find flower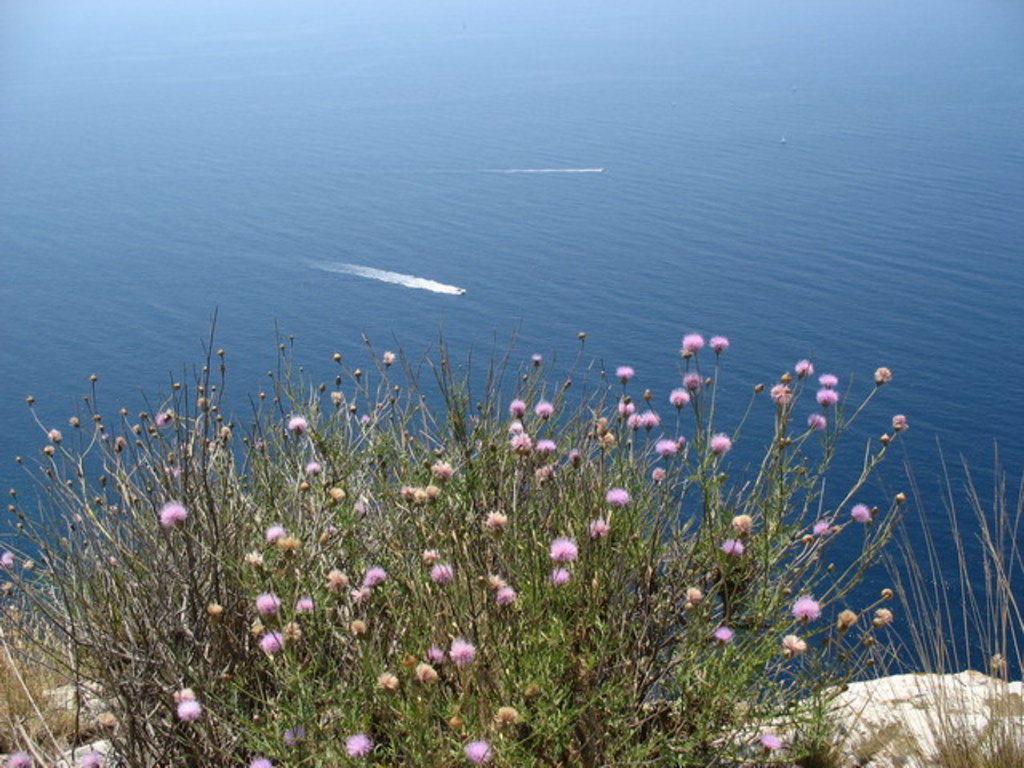
detection(544, 531, 578, 557)
